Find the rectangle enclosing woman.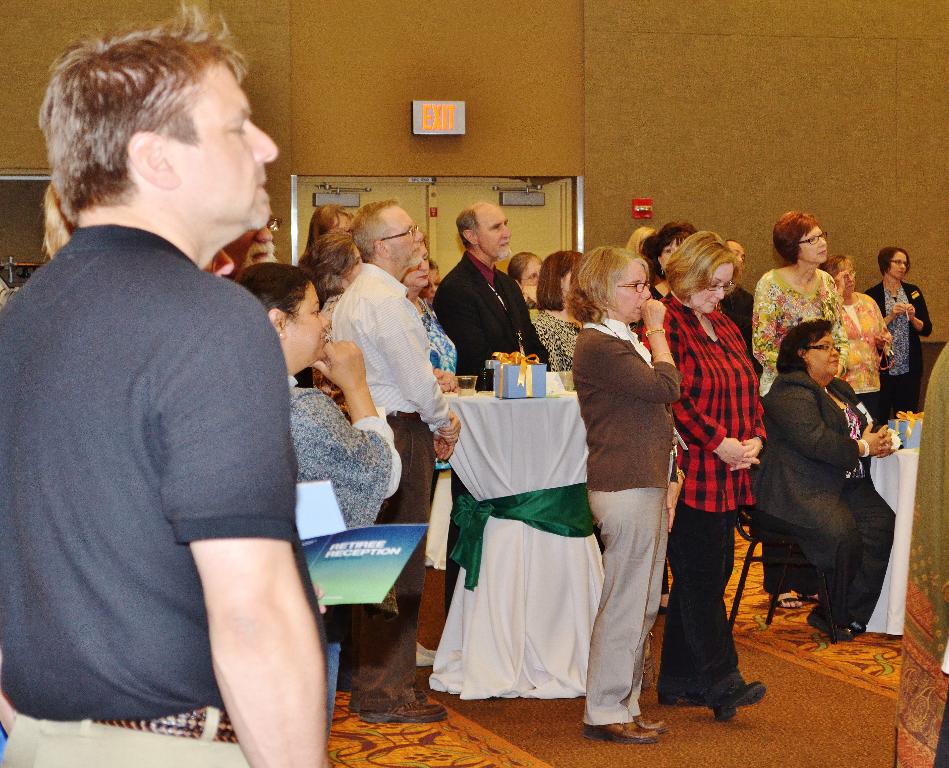
[left=530, top=248, right=581, bottom=374].
